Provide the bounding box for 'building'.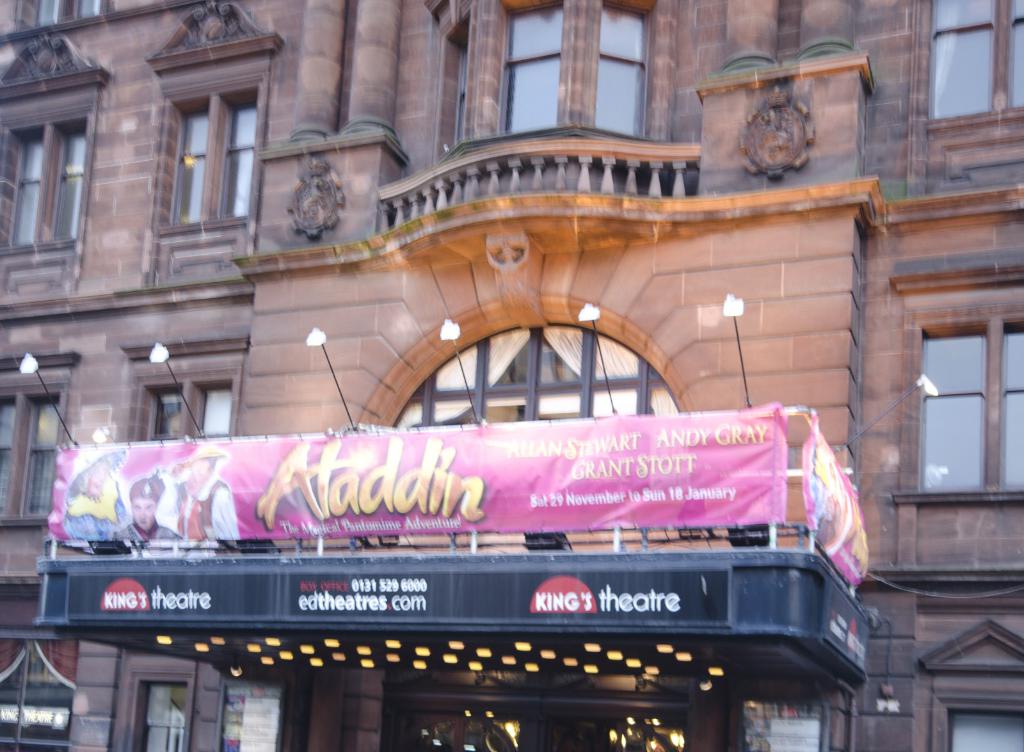
left=0, top=0, right=1023, bottom=749.
